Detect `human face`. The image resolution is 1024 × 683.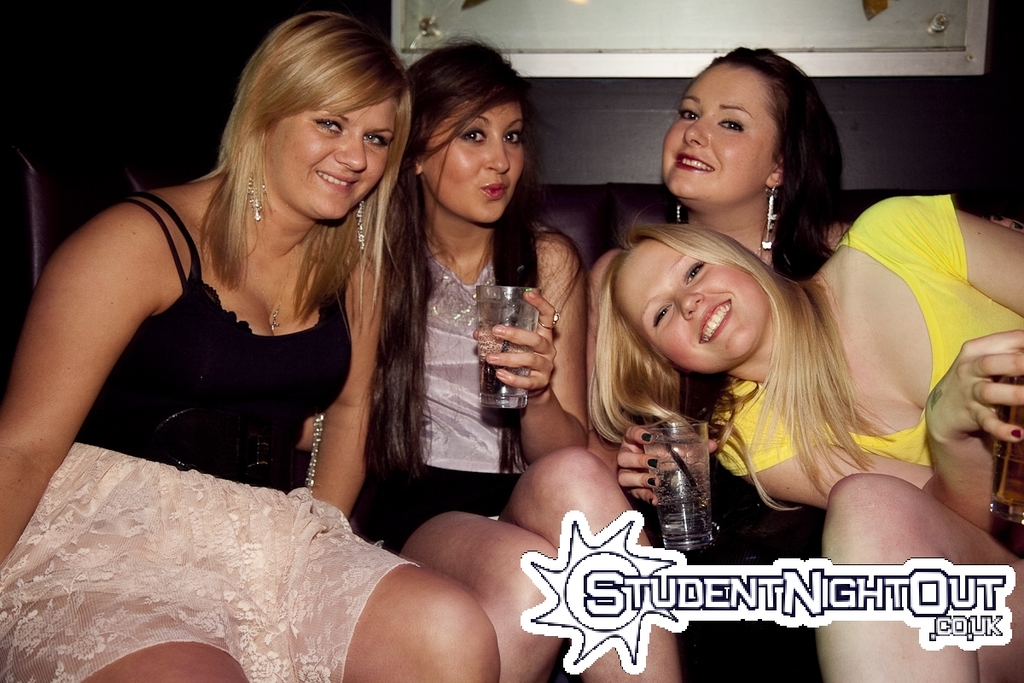
<bbox>613, 237, 767, 366</bbox>.
